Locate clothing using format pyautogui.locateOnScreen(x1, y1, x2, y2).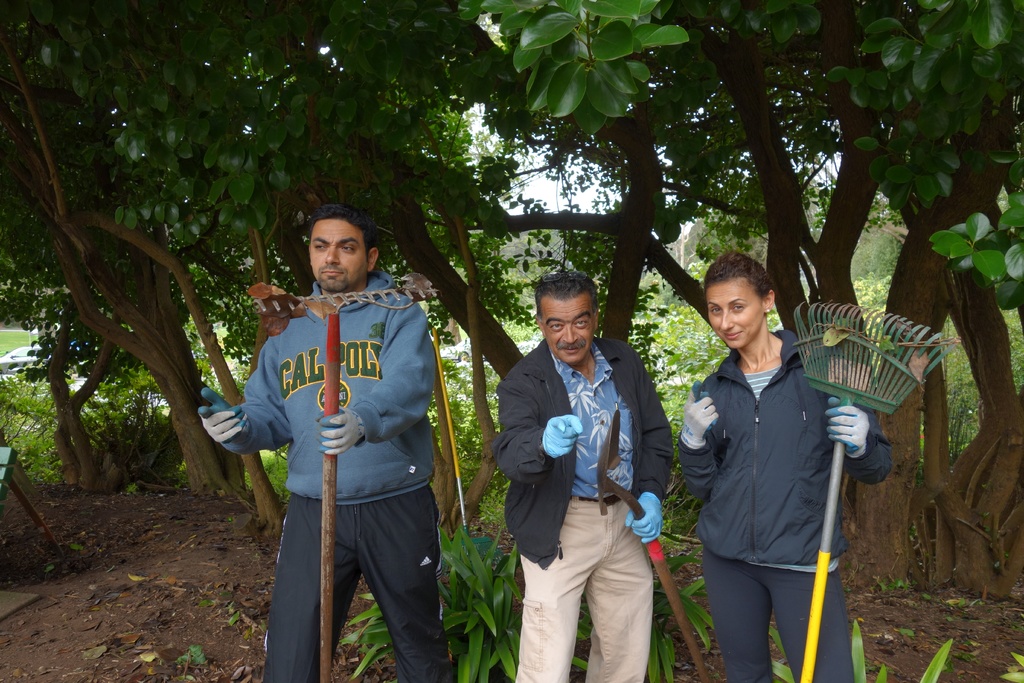
pyautogui.locateOnScreen(678, 283, 869, 663).
